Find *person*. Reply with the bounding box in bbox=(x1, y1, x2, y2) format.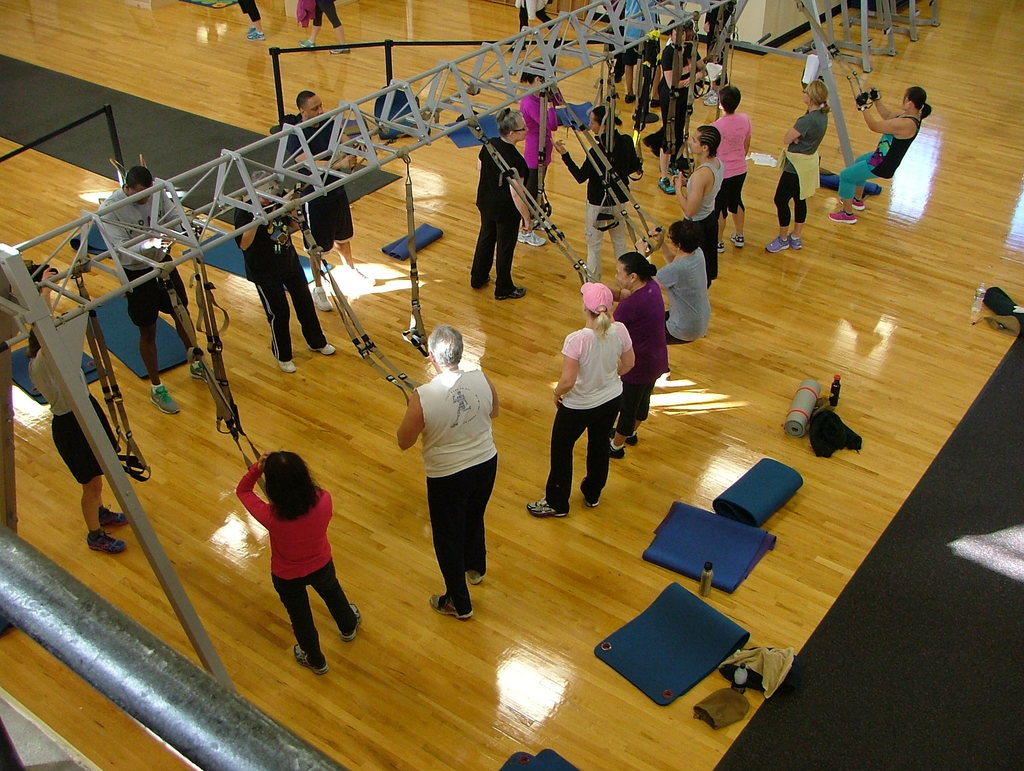
bbox=(291, 88, 377, 301).
